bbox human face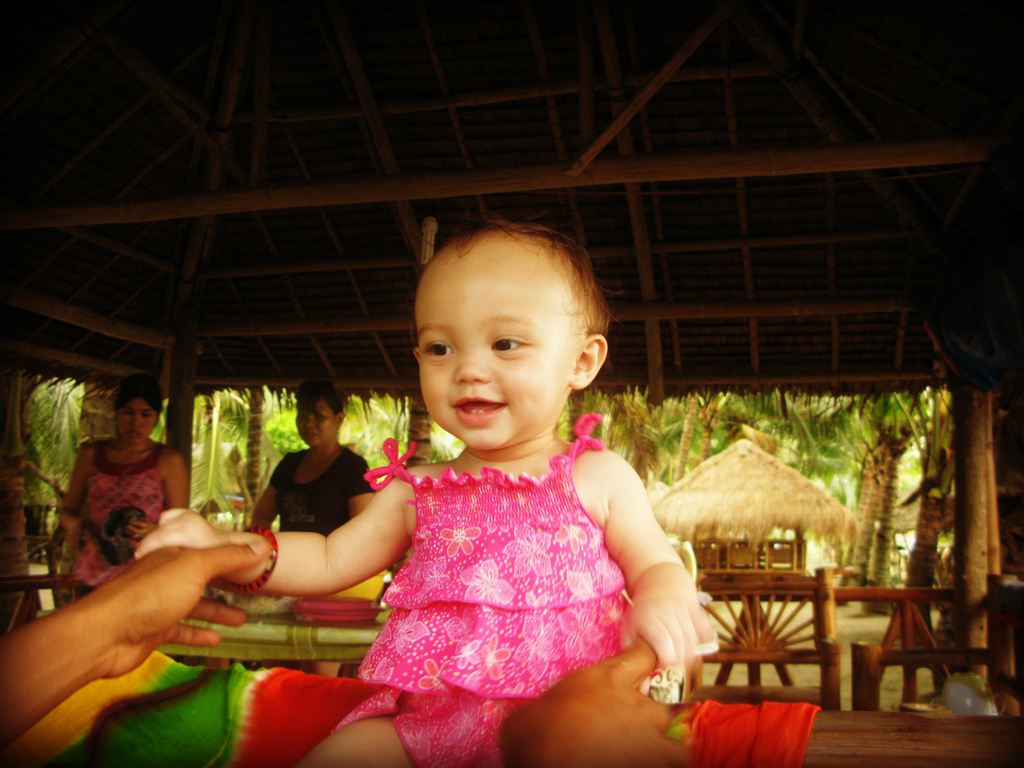
{"x1": 297, "y1": 401, "x2": 334, "y2": 446}
